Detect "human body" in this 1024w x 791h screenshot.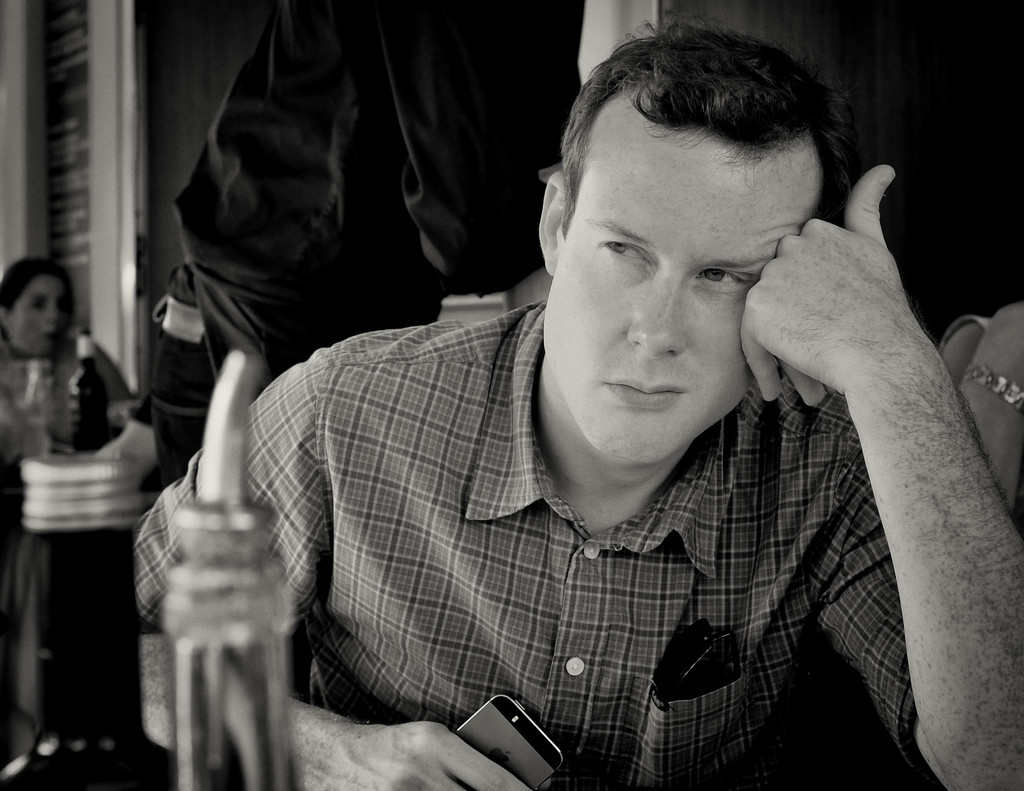
Detection: [x1=0, y1=335, x2=138, y2=760].
